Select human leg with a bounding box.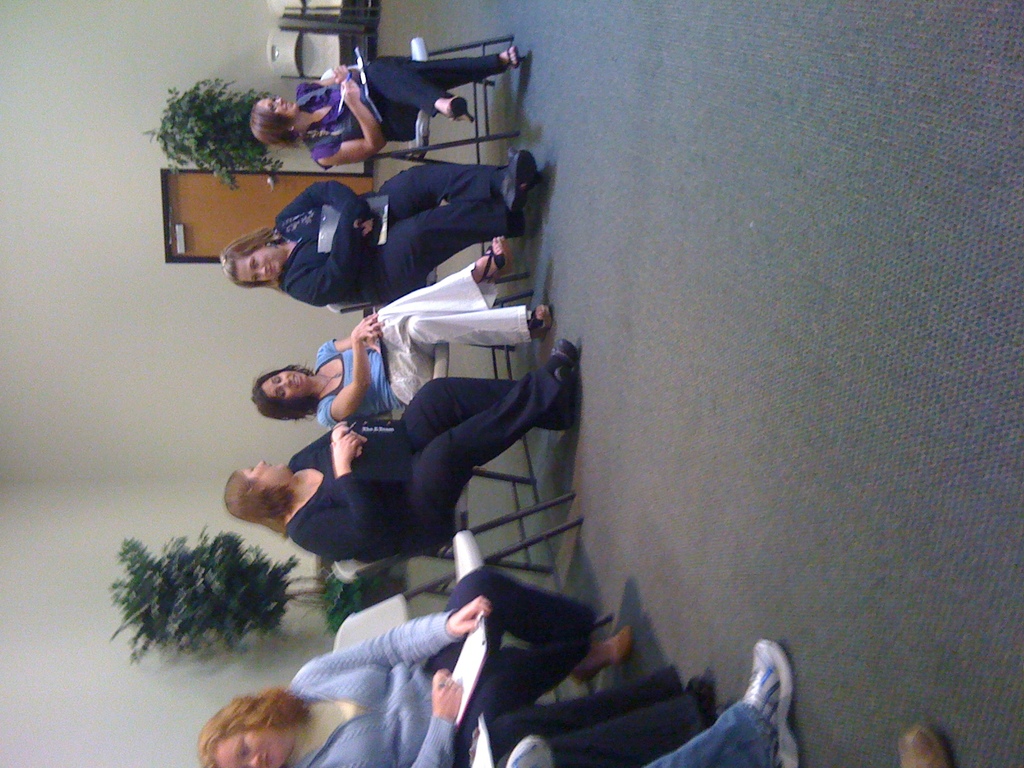
BBox(371, 56, 470, 129).
